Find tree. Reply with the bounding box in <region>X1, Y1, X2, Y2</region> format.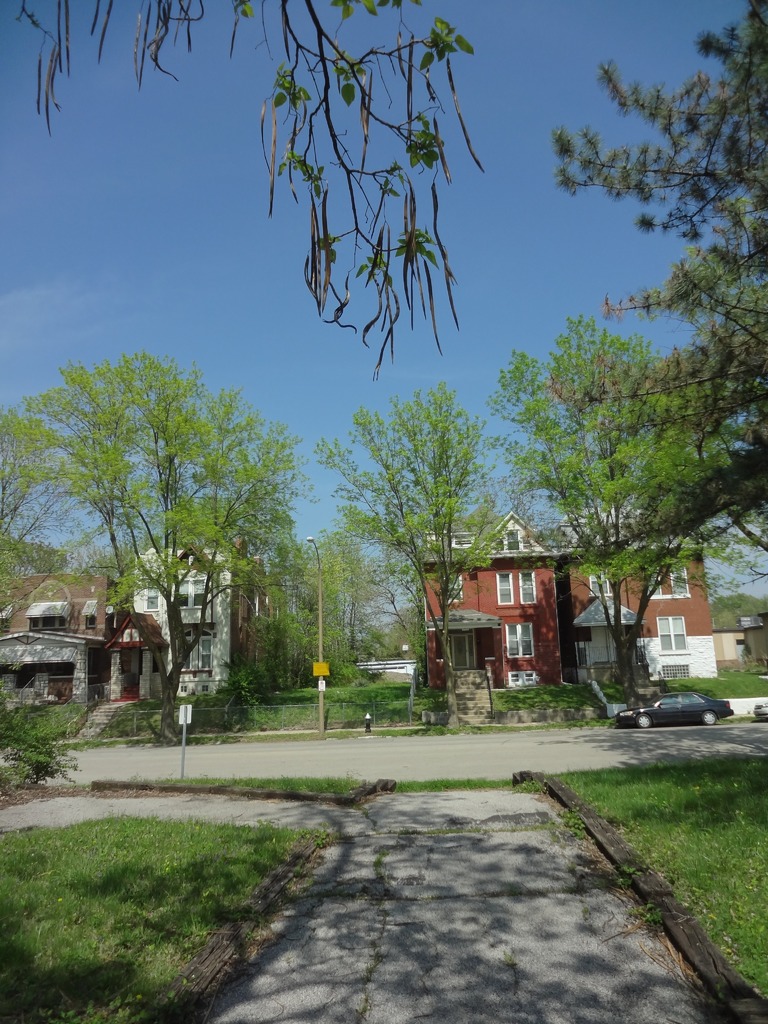
<region>0, 0, 486, 372</region>.
